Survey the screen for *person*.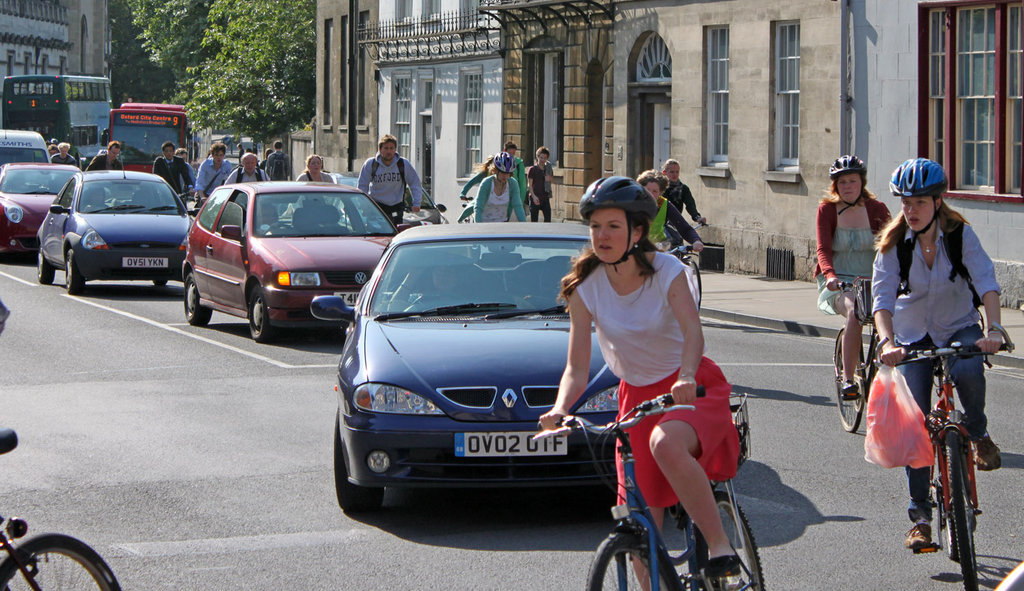
Survey found: crop(257, 146, 285, 169).
